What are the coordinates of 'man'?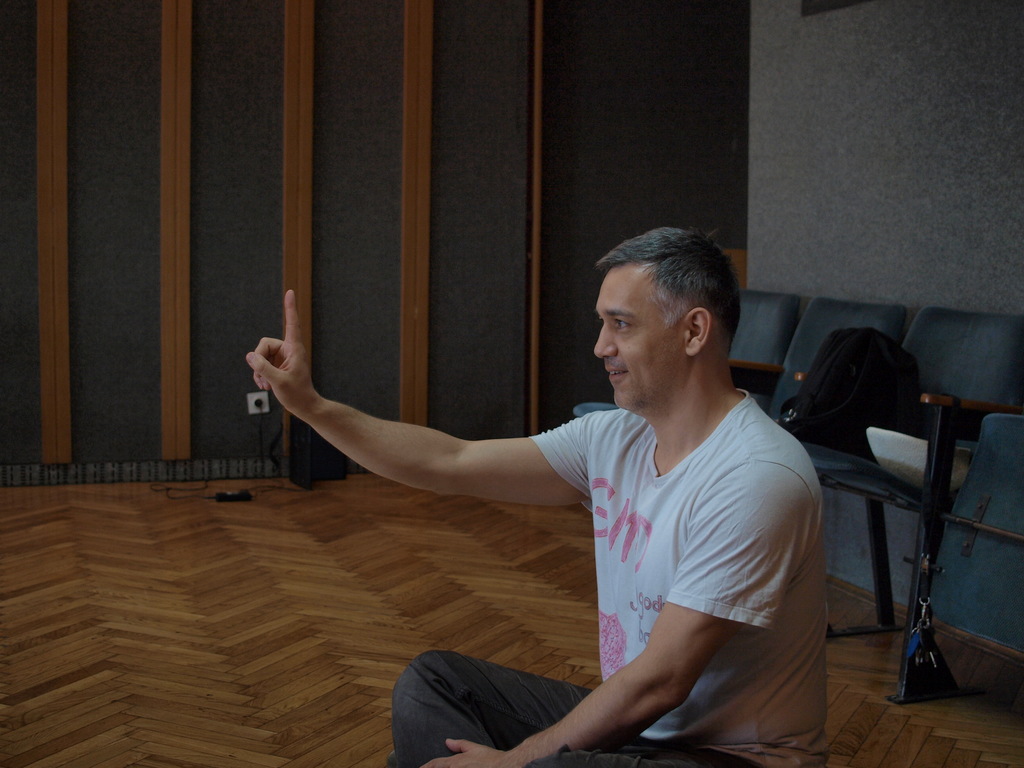
(x1=239, y1=221, x2=832, y2=767).
